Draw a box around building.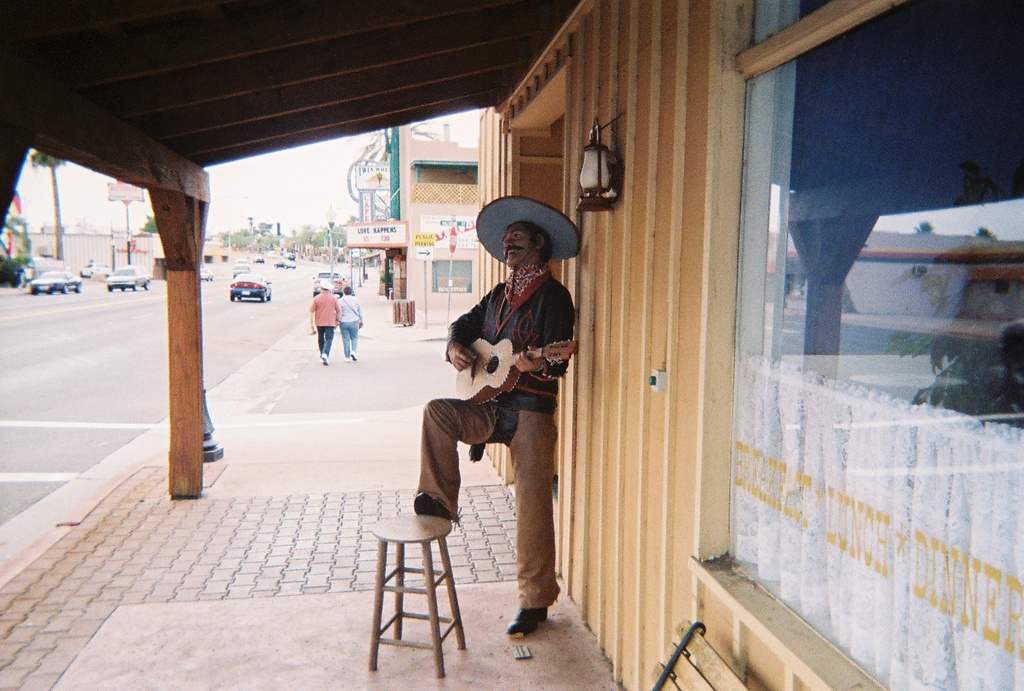
locate(383, 120, 481, 323).
